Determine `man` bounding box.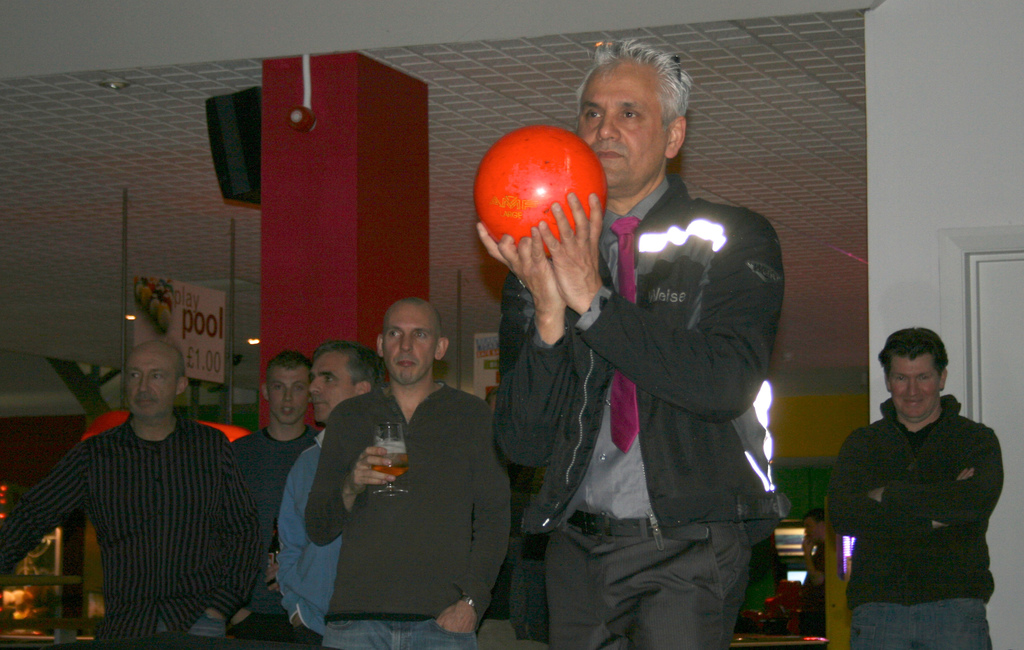
Determined: {"x1": 304, "y1": 295, "x2": 517, "y2": 649}.
